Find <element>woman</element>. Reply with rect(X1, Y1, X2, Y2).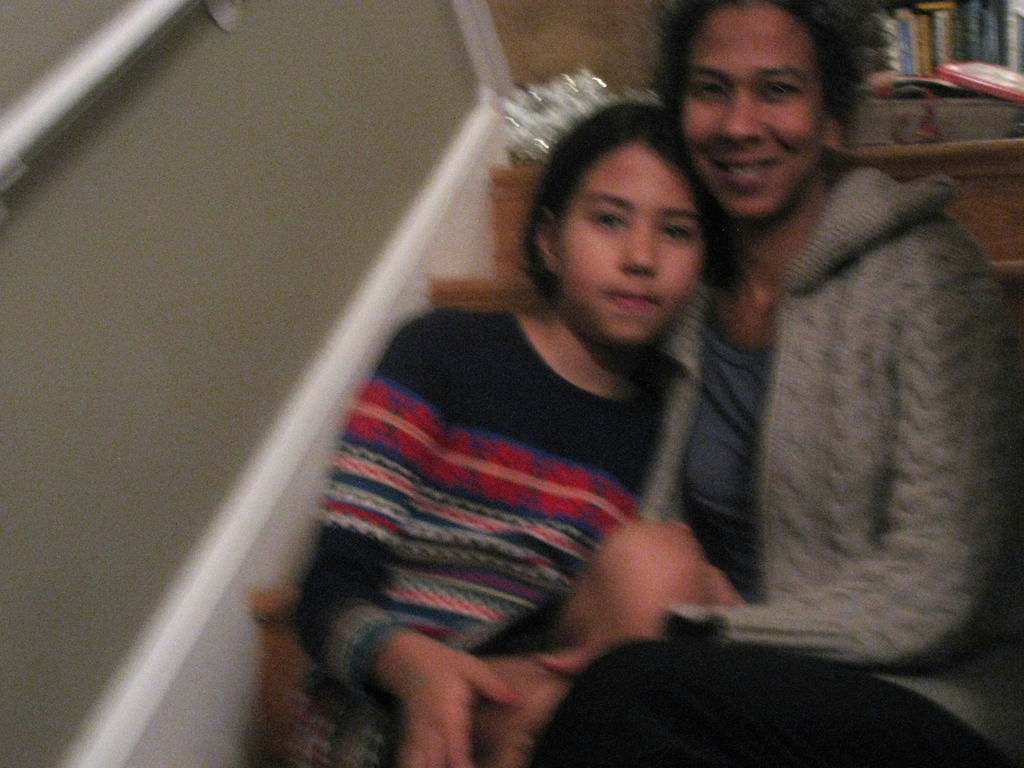
rect(518, 0, 1023, 767).
